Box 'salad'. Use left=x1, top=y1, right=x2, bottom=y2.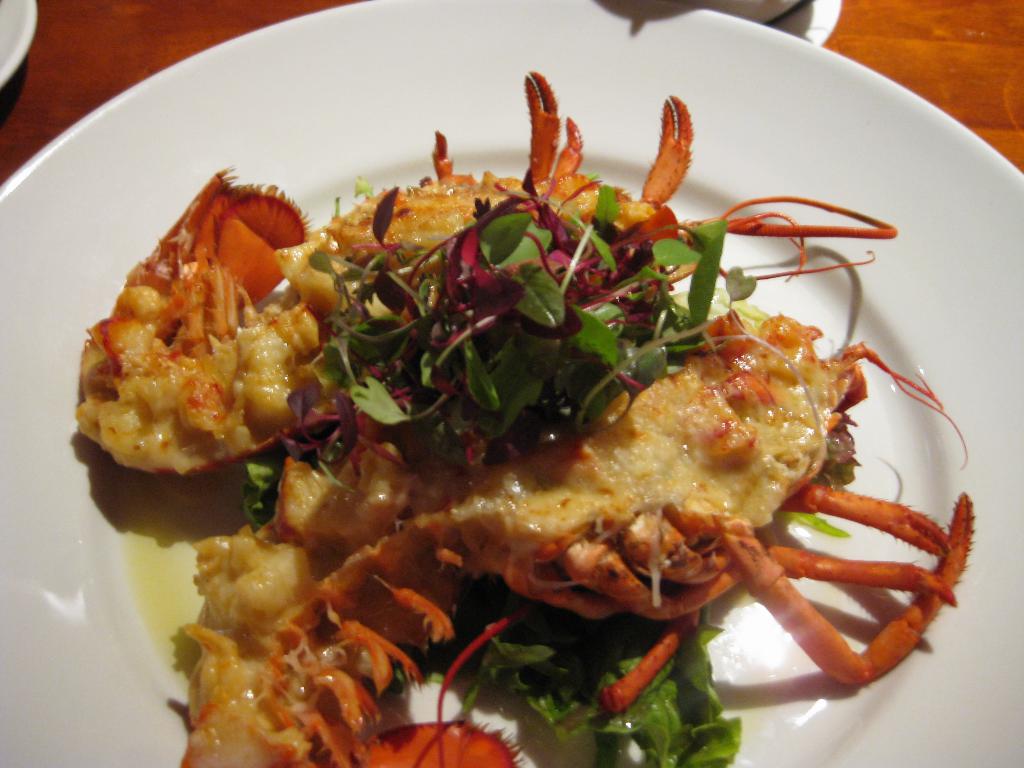
left=33, top=63, right=972, bottom=767.
